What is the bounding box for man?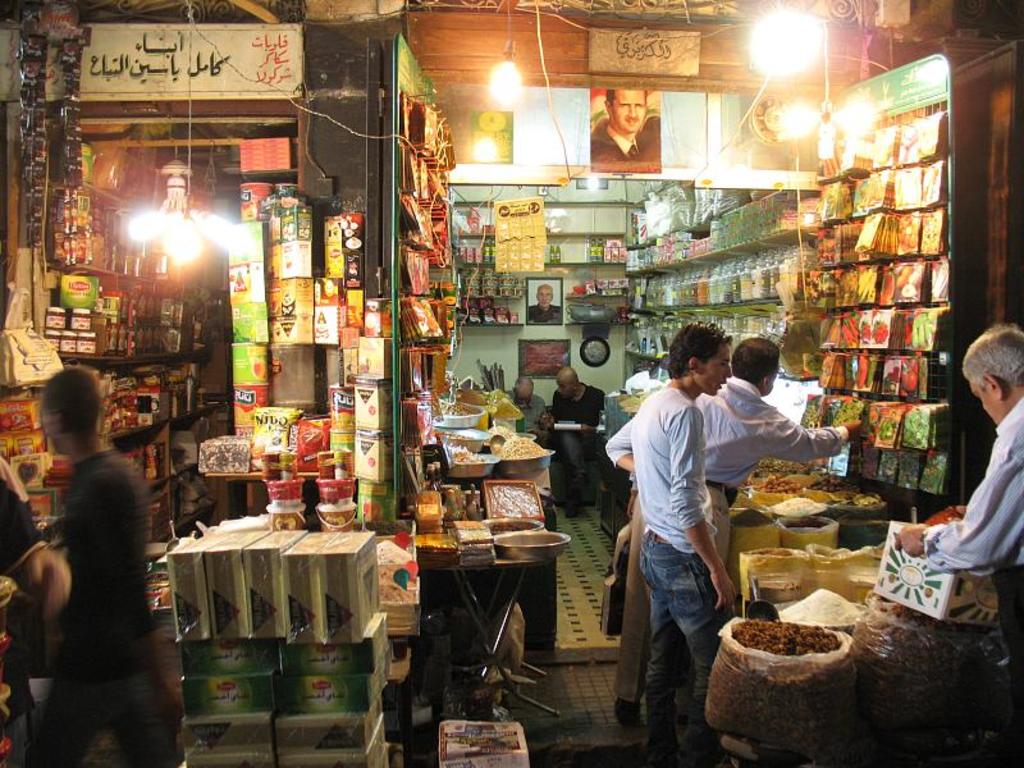
{"left": 599, "top": 321, "right": 741, "bottom": 767}.
